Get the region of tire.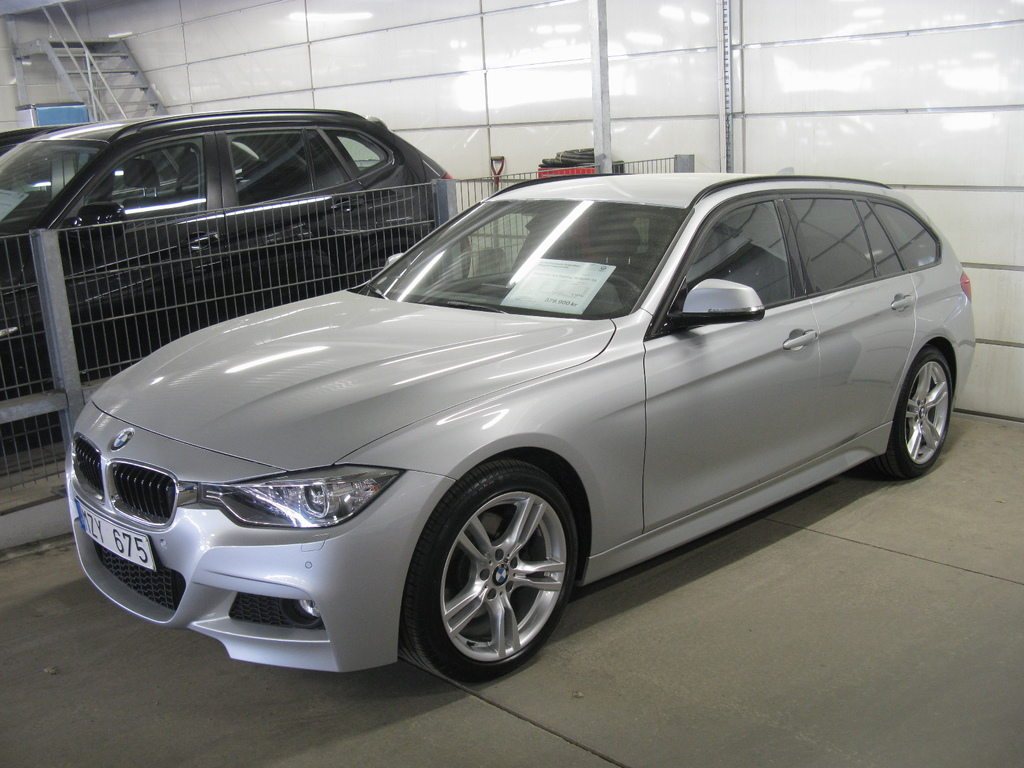
l=412, t=463, r=578, b=666.
